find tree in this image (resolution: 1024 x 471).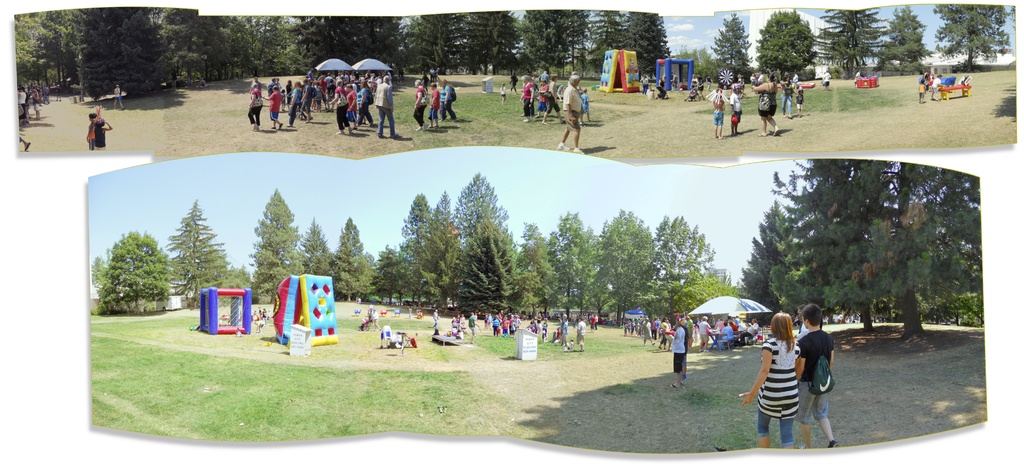
160 198 234 312.
